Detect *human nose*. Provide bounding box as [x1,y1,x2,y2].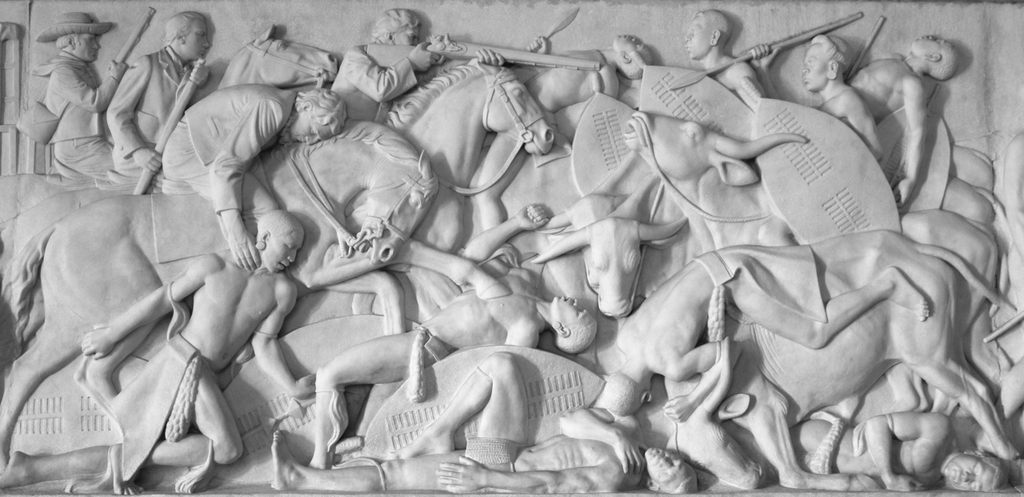
[930,35,937,40].
